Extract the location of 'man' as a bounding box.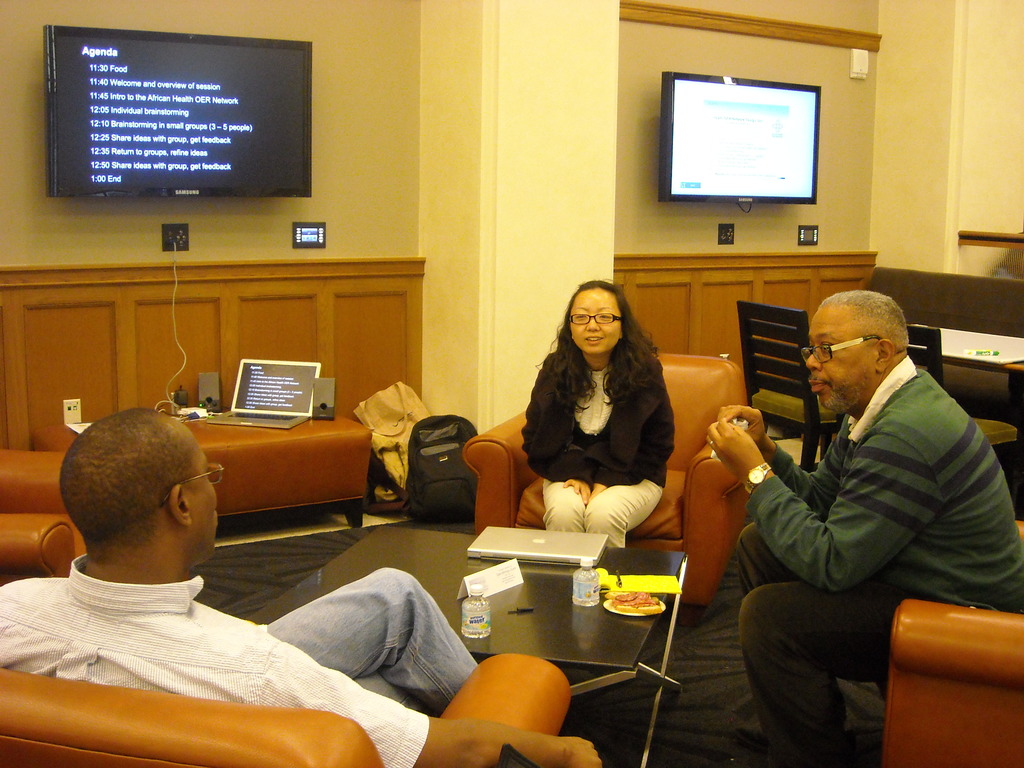
BBox(727, 269, 1017, 722).
